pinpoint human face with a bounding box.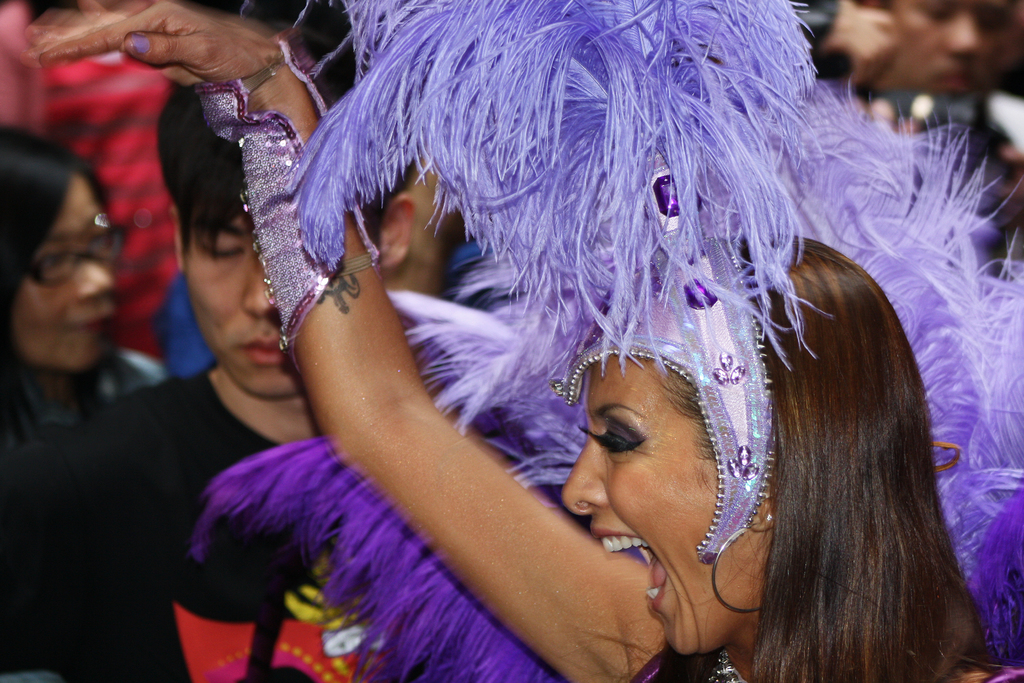
13/177/111/370.
